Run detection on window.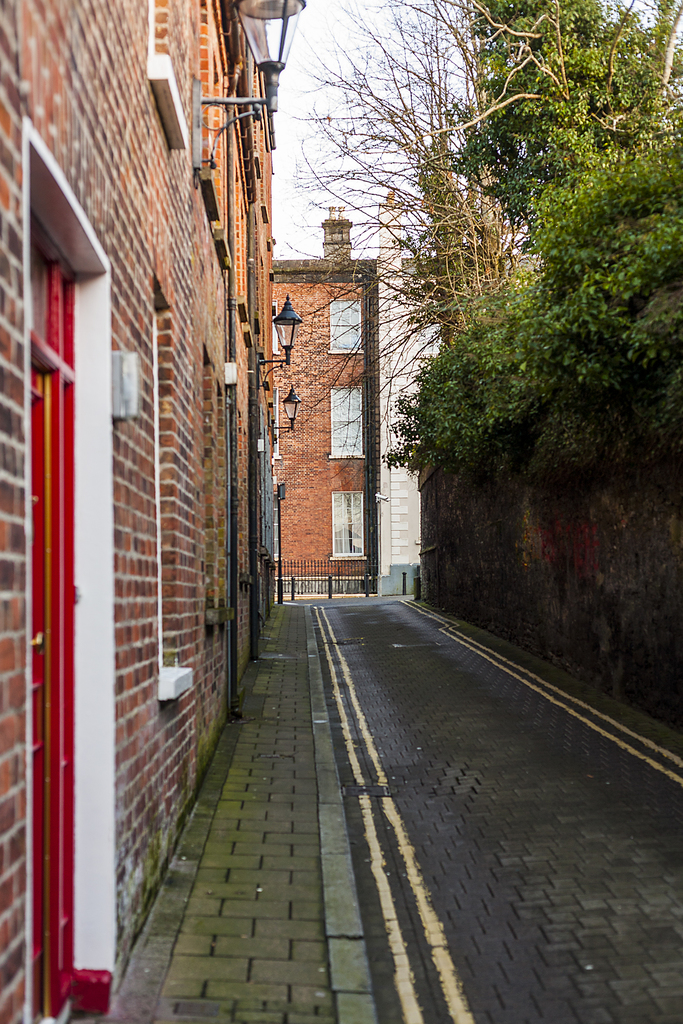
Result: (left=326, top=385, right=366, bottom=462).
